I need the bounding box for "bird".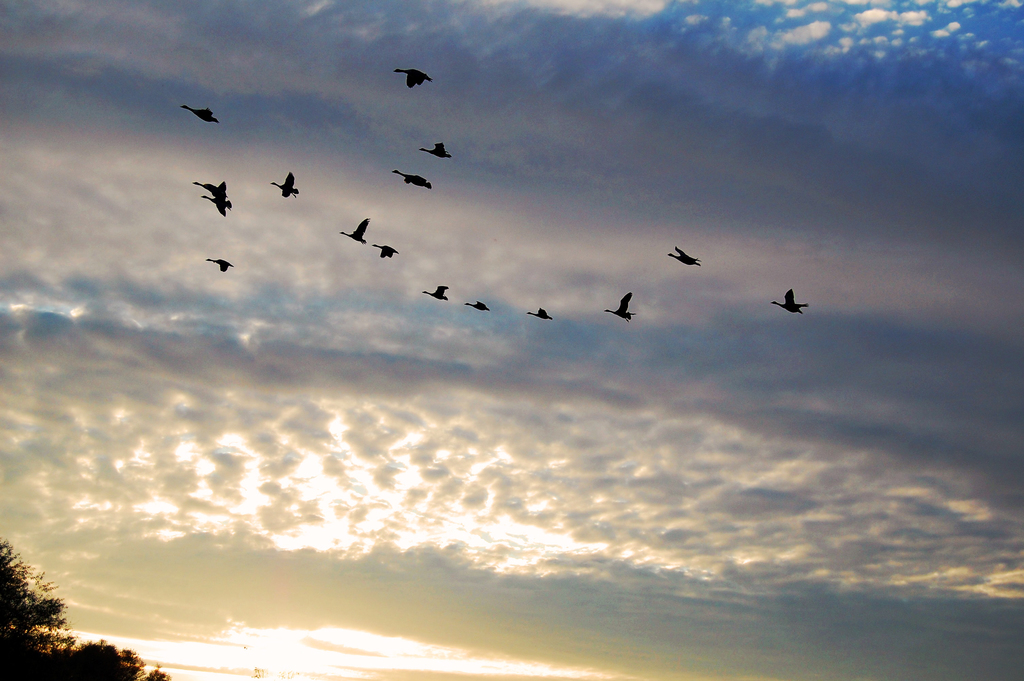
Here it is: bbox=[463, 297, 493, 316].
